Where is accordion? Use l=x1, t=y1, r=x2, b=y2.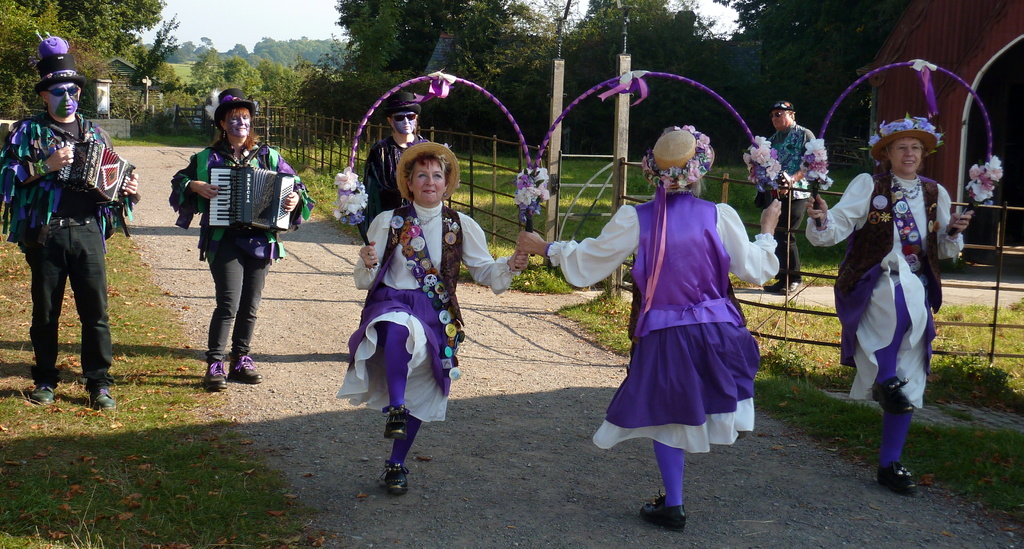
l=199, t=158, r=296, b=234.
